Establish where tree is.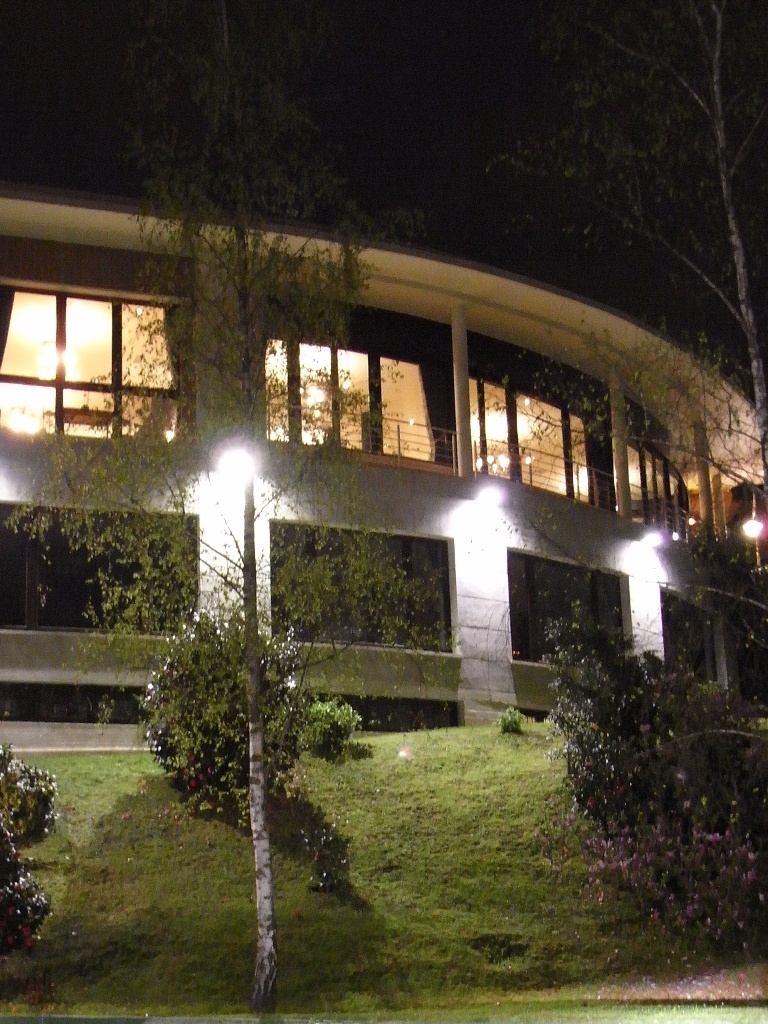
Established at box(459, 3, 767, 632).
